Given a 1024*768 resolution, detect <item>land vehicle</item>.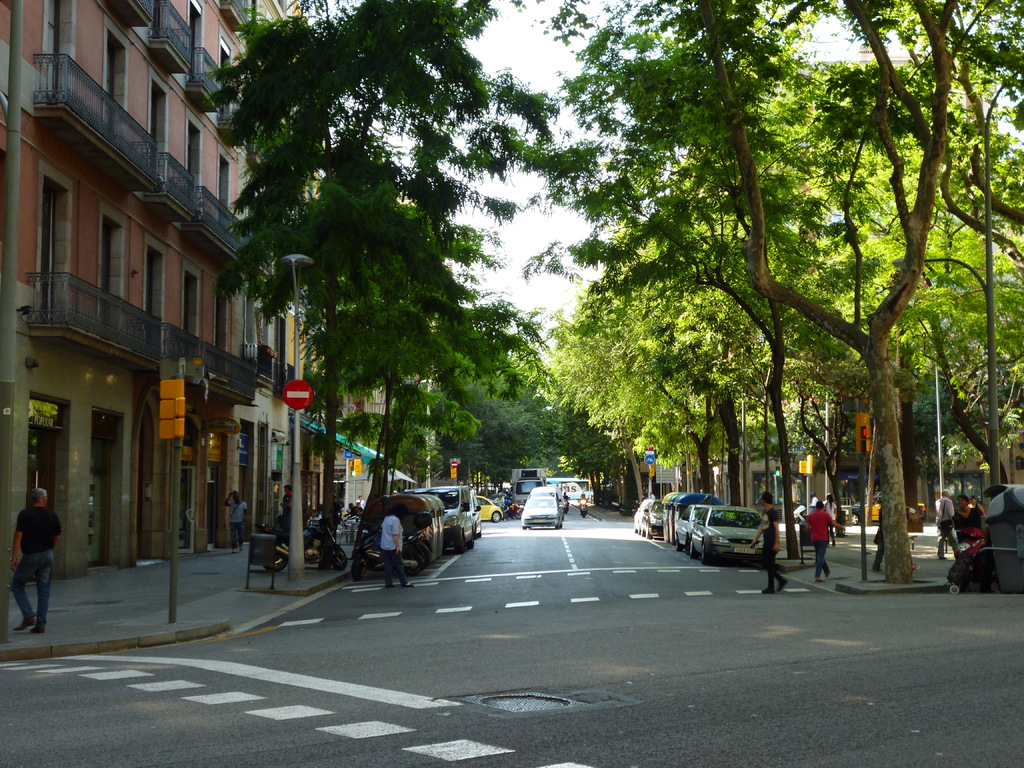
<box>675,503,714,554</box>.
